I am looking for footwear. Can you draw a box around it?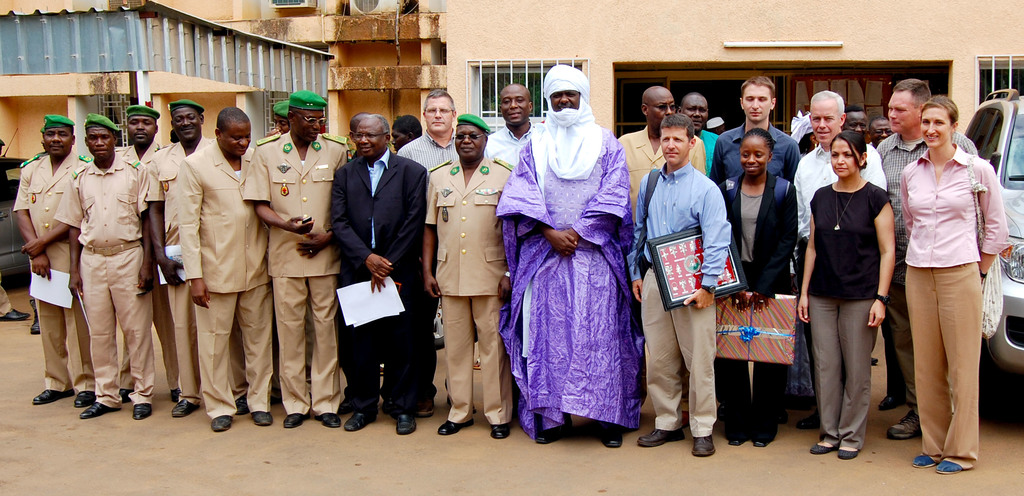
Sure, the bounding box is {"left": 538, "top": 427, "right": 568, "bottom": 443}.
